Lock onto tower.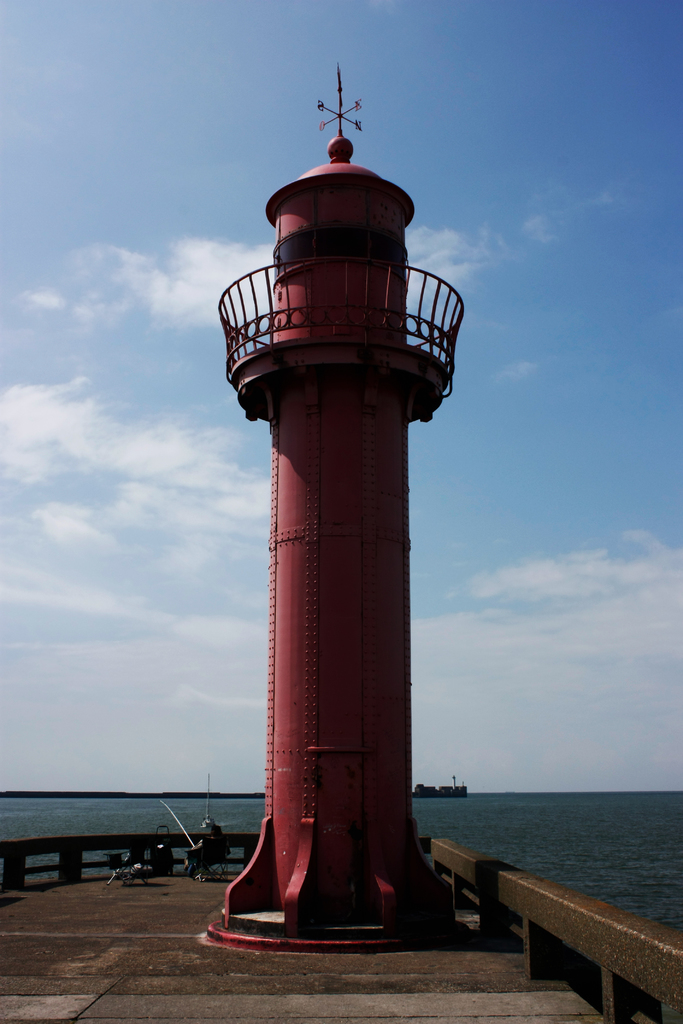
Locked: Rect(220, 162, 465, 948).
